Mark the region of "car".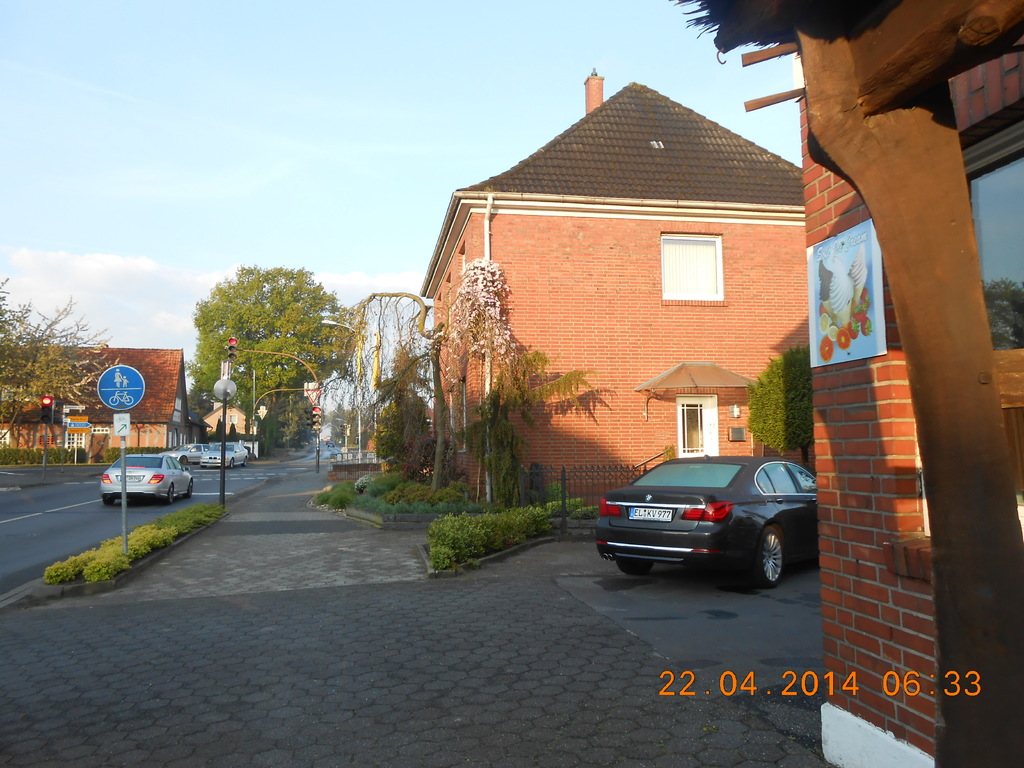
Region: [170, 444, 200, 465].
